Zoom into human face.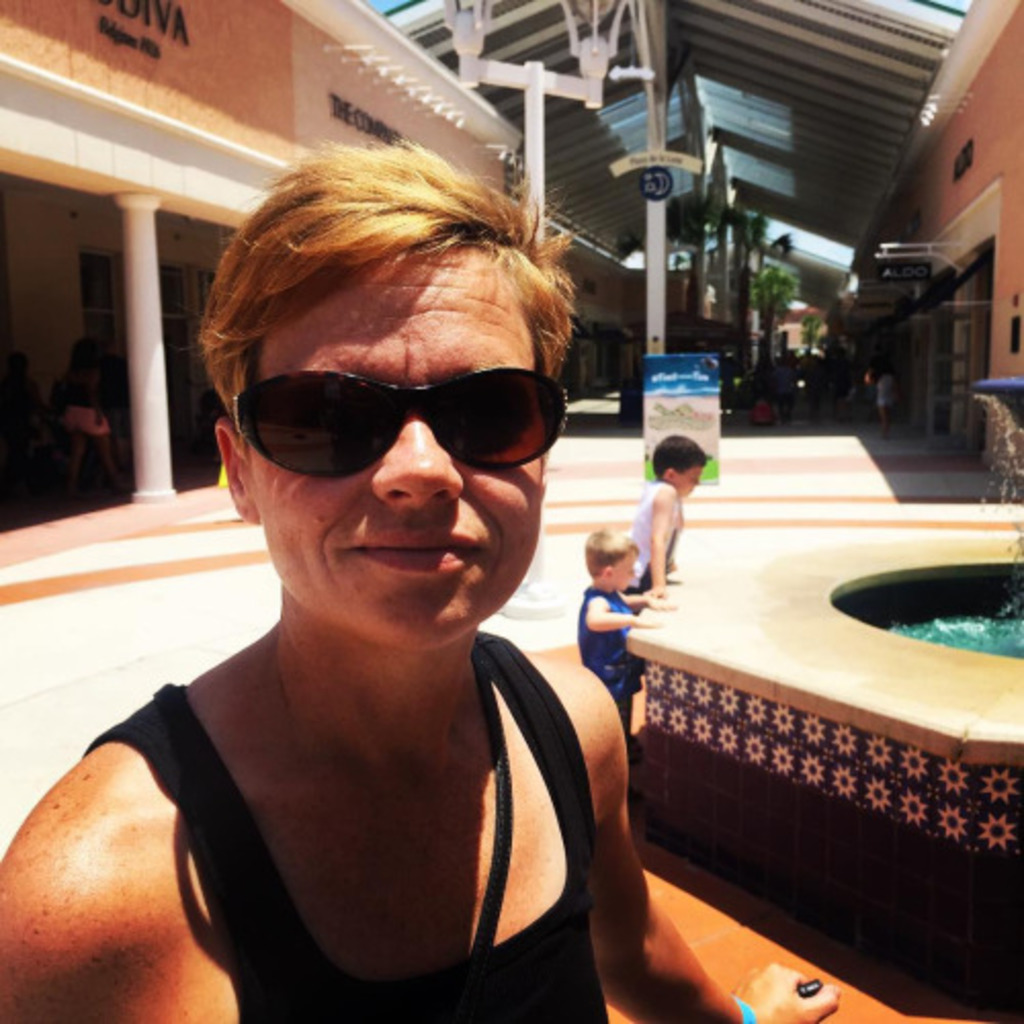
Zoom target: x1=684, y1=457, x2=709, y2=489.
